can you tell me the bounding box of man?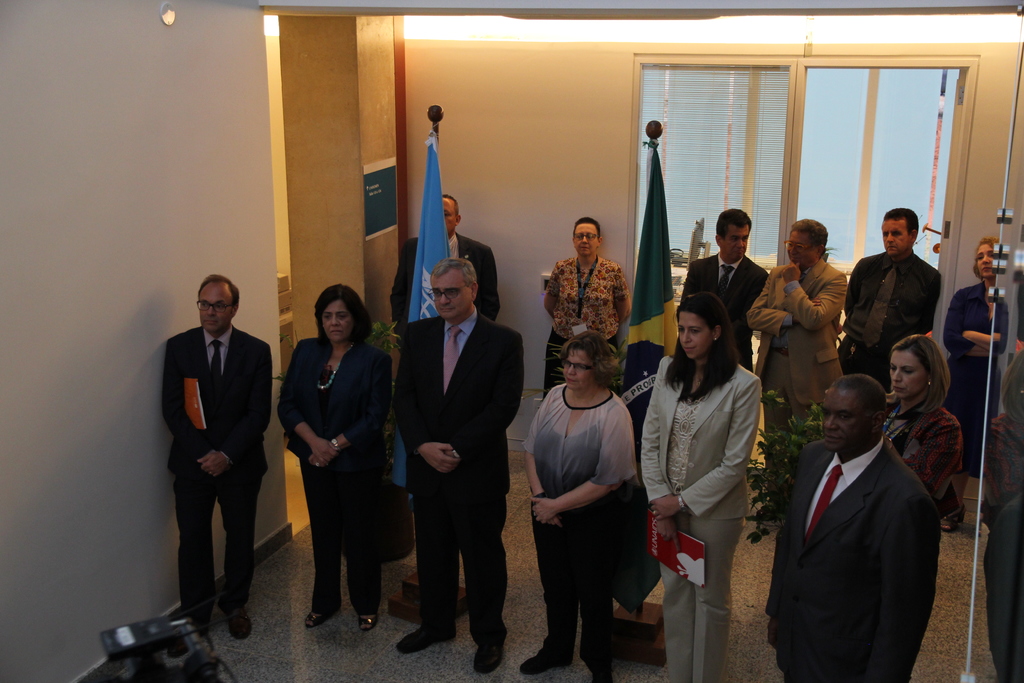
{"x1": 384, "y1": 253, "x2": 527, "y2": 678}.
